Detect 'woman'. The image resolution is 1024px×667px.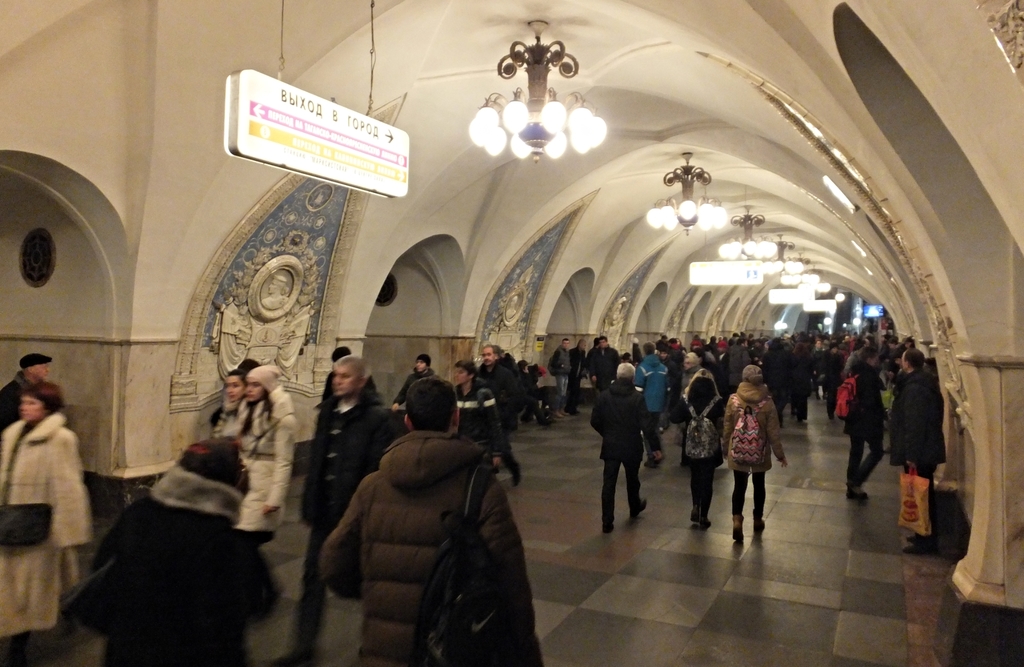
[x1=230, y1=364, x2=301, y2=629].
